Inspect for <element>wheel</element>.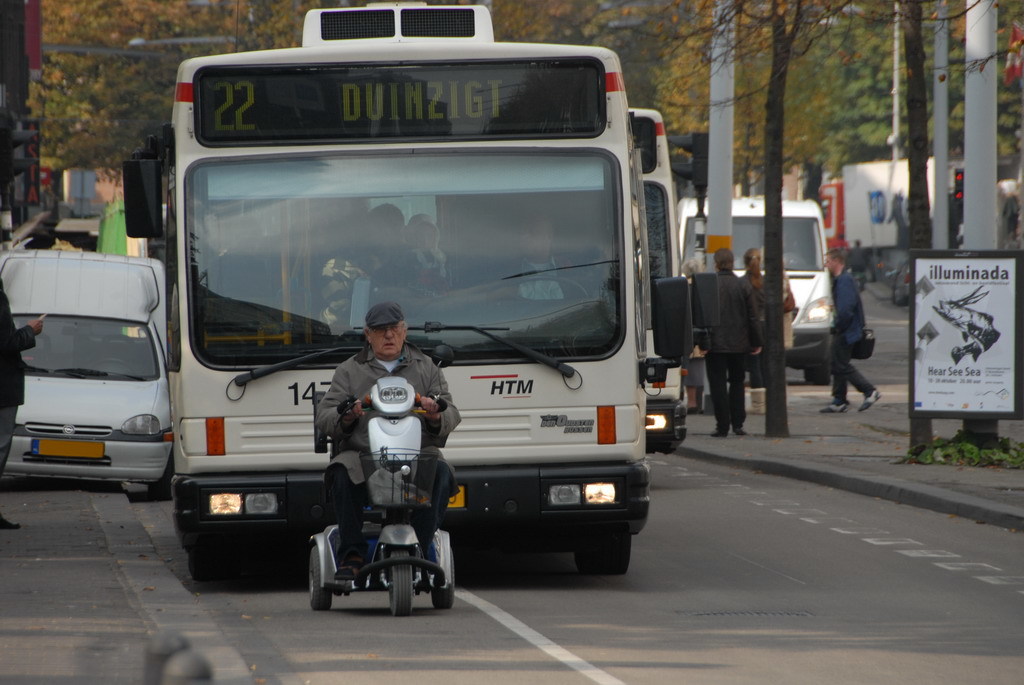
Inspection: crop(573, 523, 634, 576).
